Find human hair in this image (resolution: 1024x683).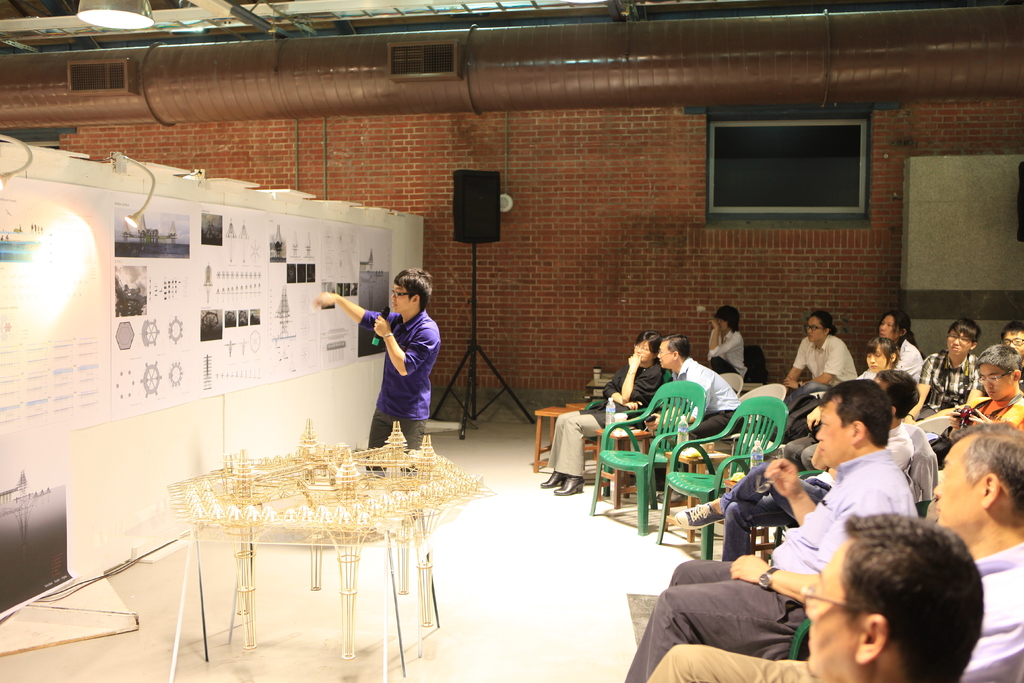
[808, 308, 834, 334].
